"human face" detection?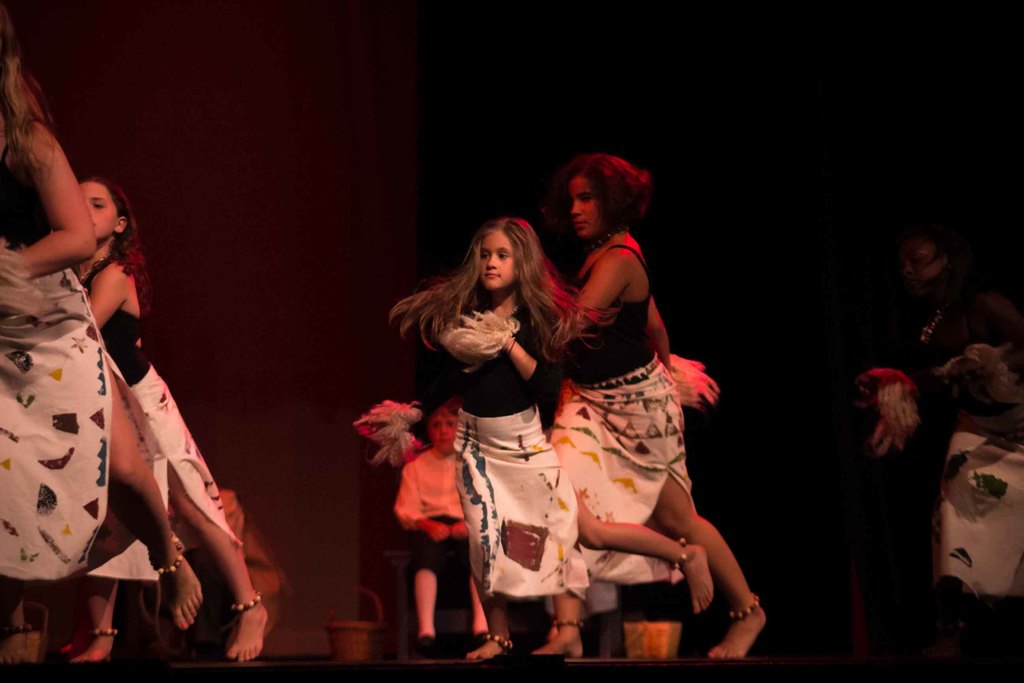
<box>431,403,461,456</box>
